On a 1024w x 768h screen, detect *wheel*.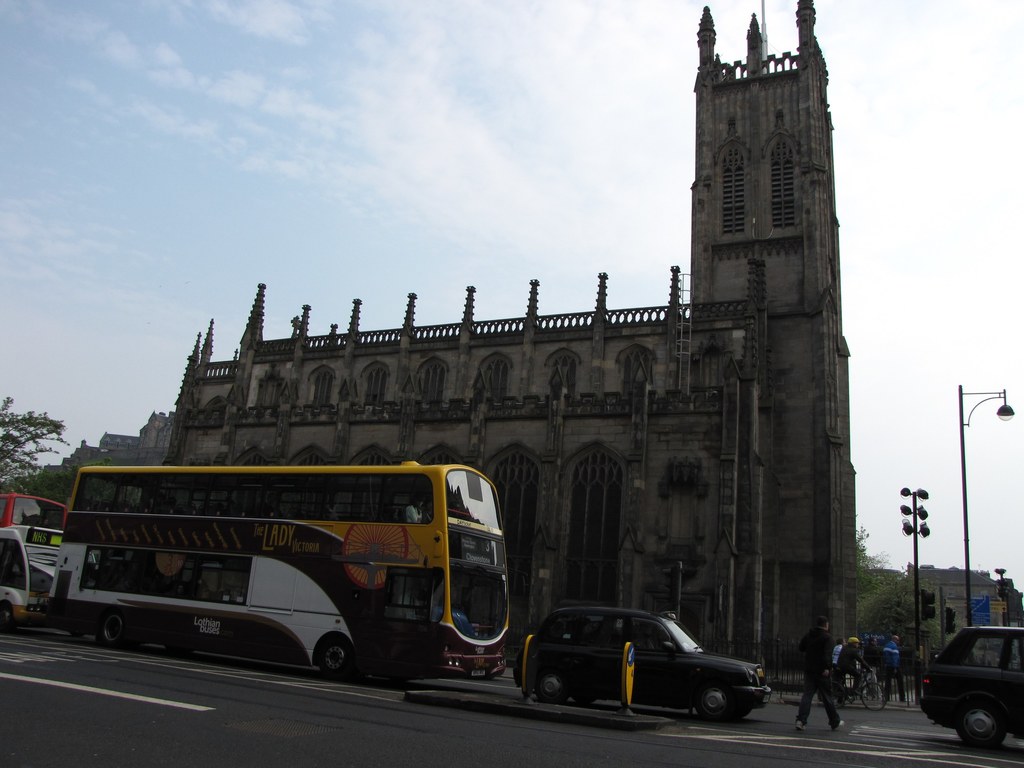
[697,680,732,724].
